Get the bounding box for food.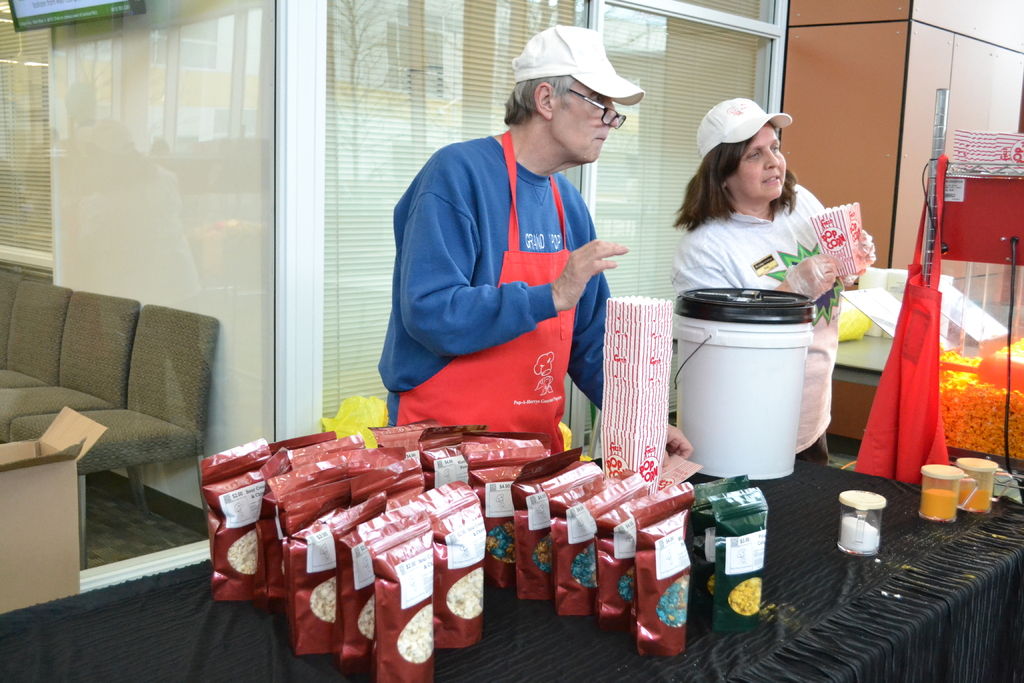
box=[938, 345, 1023, 463].
